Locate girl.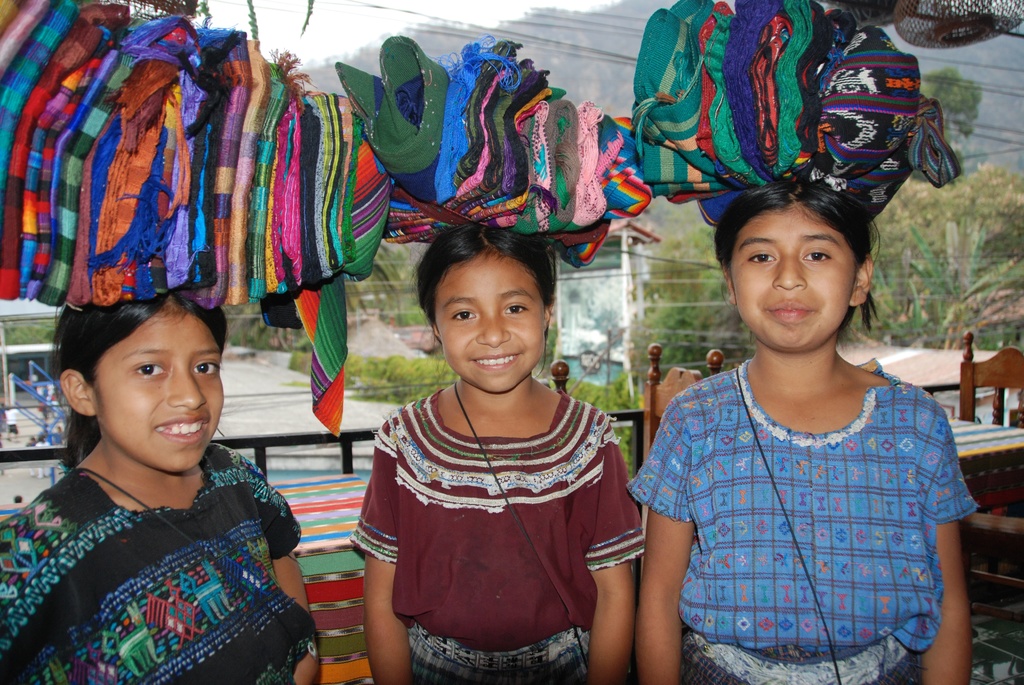
Bounding box: bbox=[0, 303, 317, 684].
